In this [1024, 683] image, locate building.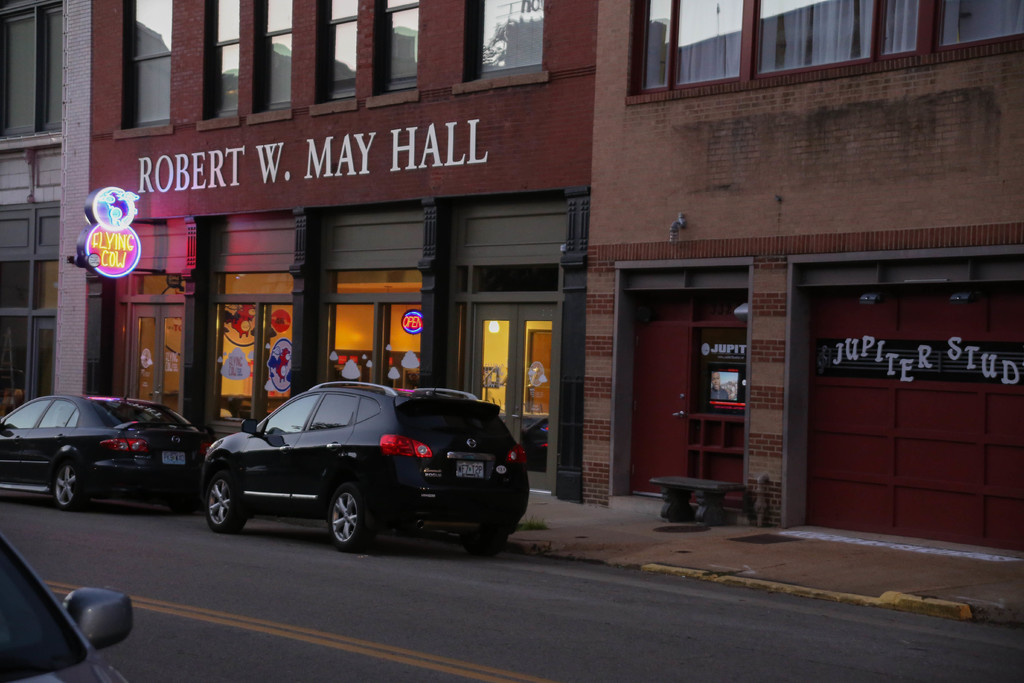
Bounding box: left=90, top=0, right=585, bottom=508.
